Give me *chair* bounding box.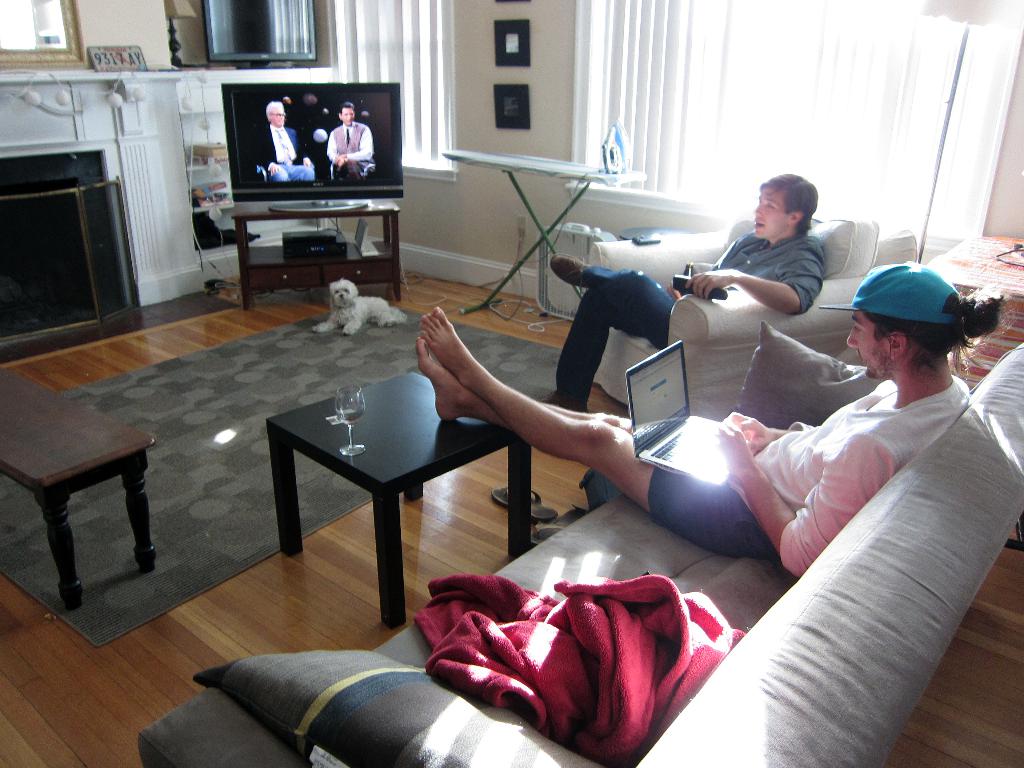
<box>596,216,925,418</box>.
